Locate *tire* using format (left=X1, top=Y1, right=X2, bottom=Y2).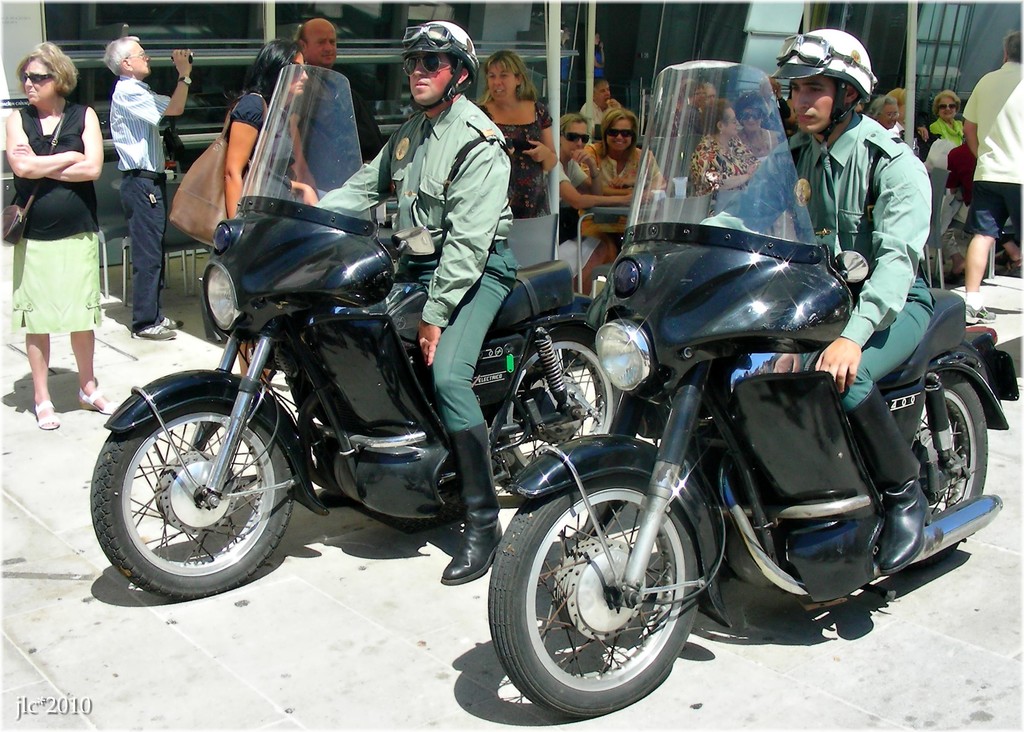
(left=482, top=329, right=630, bottom=504).
